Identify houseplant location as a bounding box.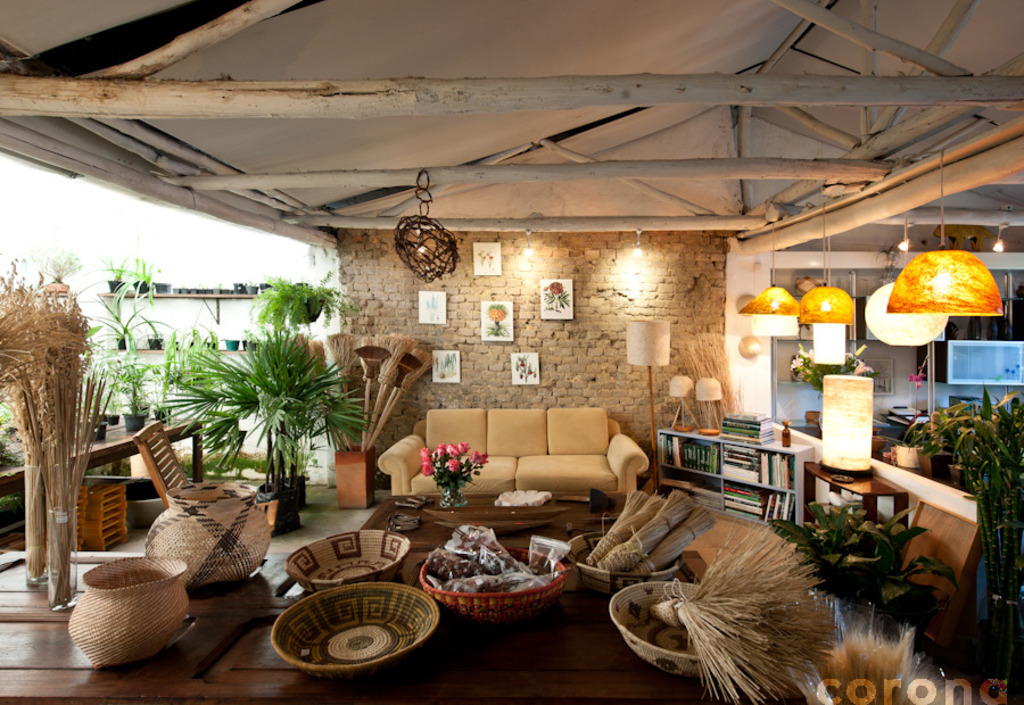
419:438:482:509.
